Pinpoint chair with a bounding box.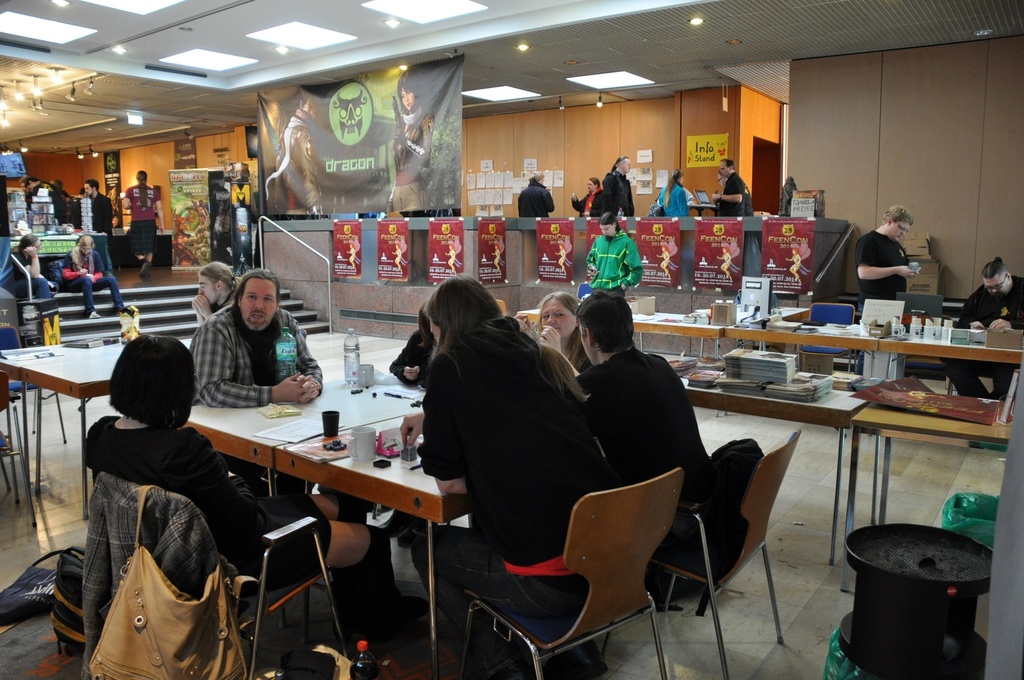
575:282:594:304.
